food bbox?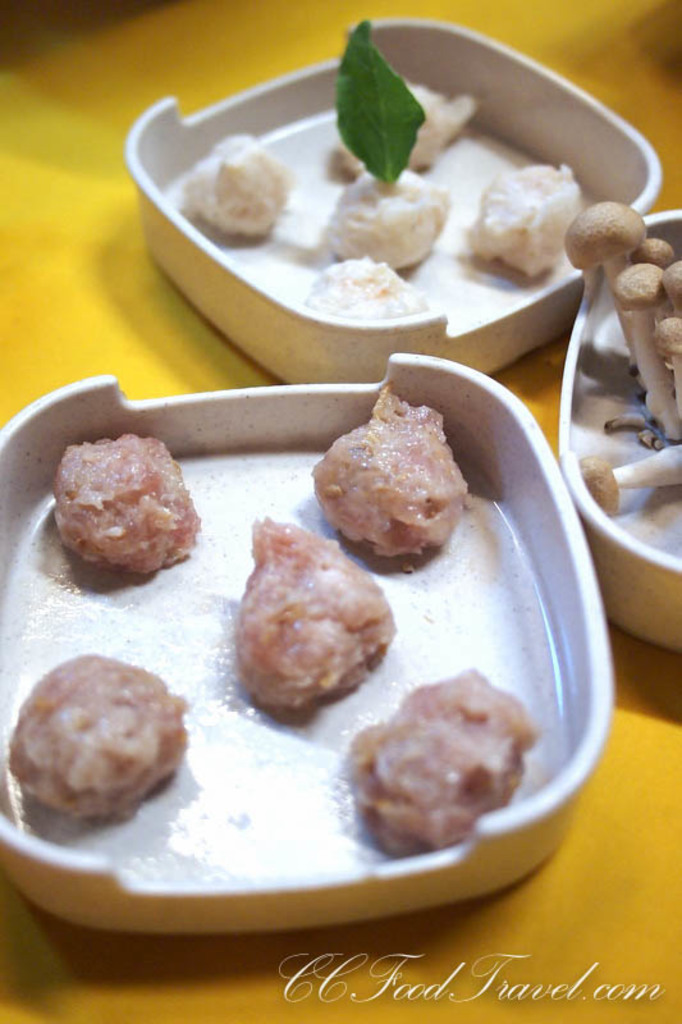
Rect(58, 426, 206, 579)
